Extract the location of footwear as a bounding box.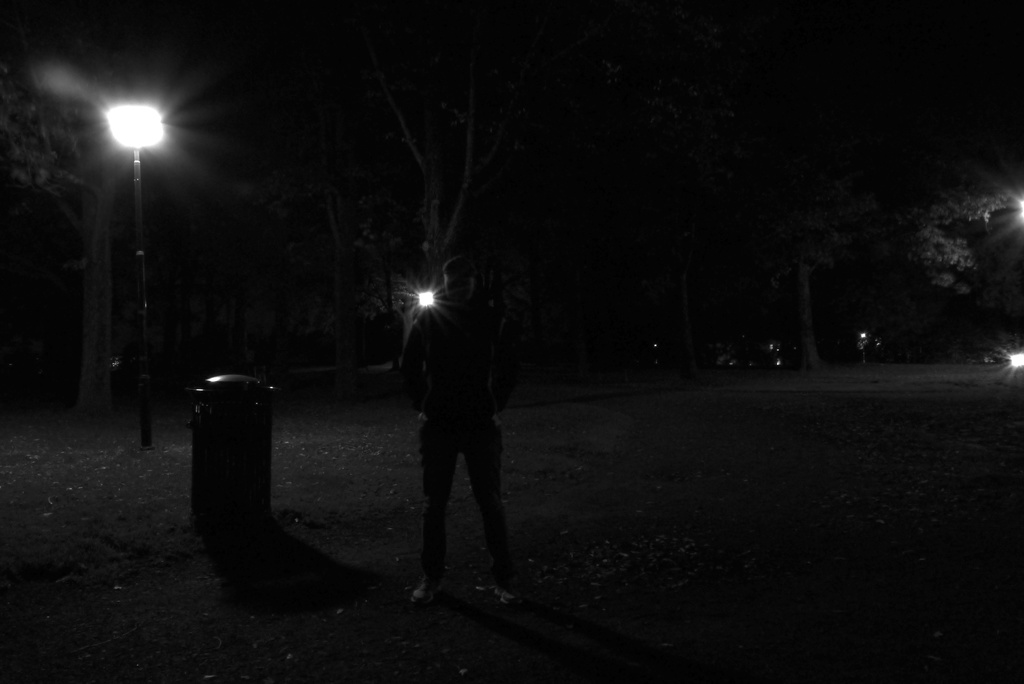
{"left": 411, "top": 578, "right": 428, "bottom": 607}.
